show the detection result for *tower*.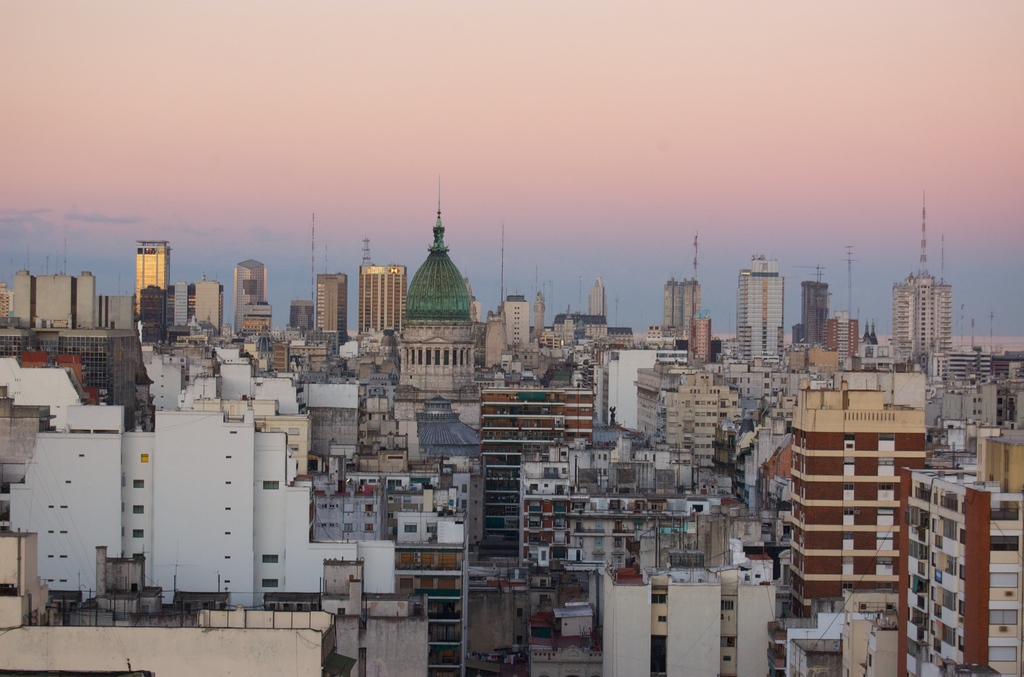
rect(230, 257, 266, 333).
